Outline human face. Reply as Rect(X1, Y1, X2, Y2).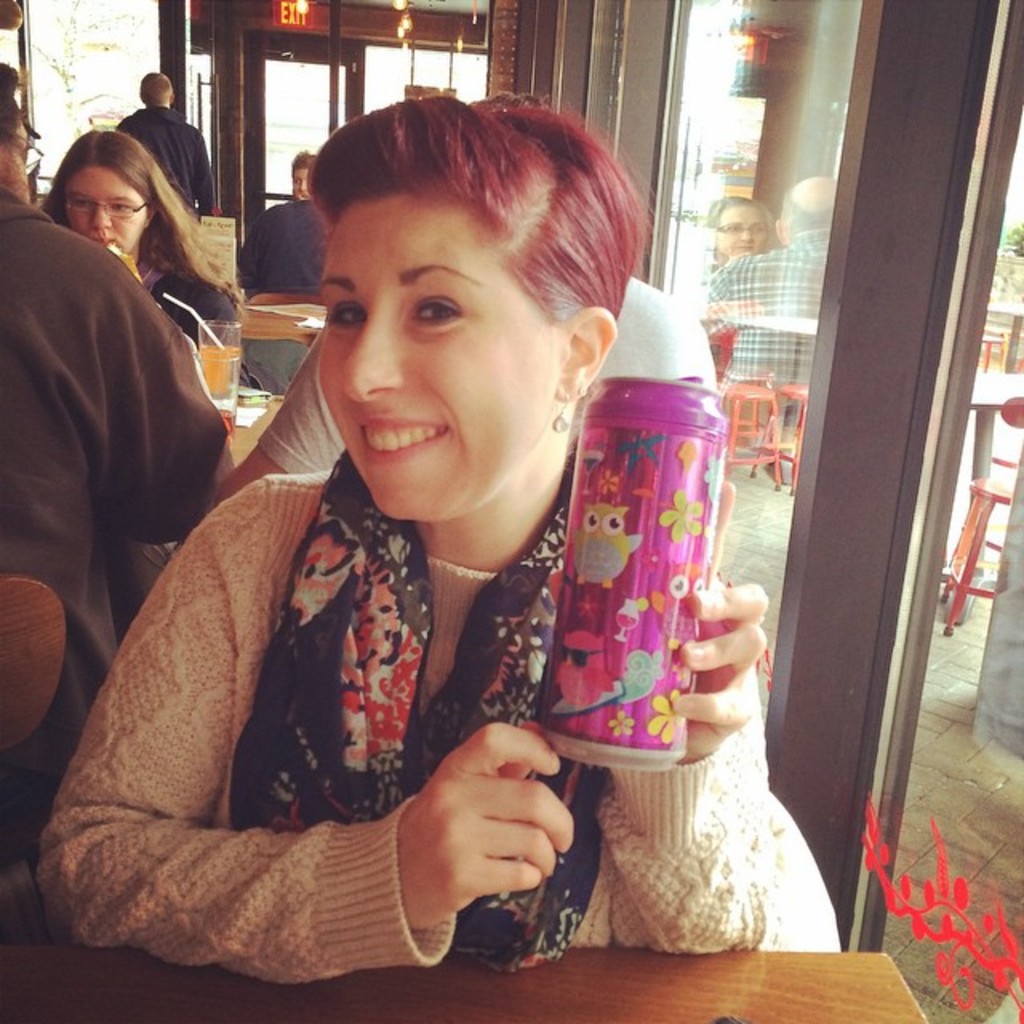
Rect(318, 194, 547, 526).
